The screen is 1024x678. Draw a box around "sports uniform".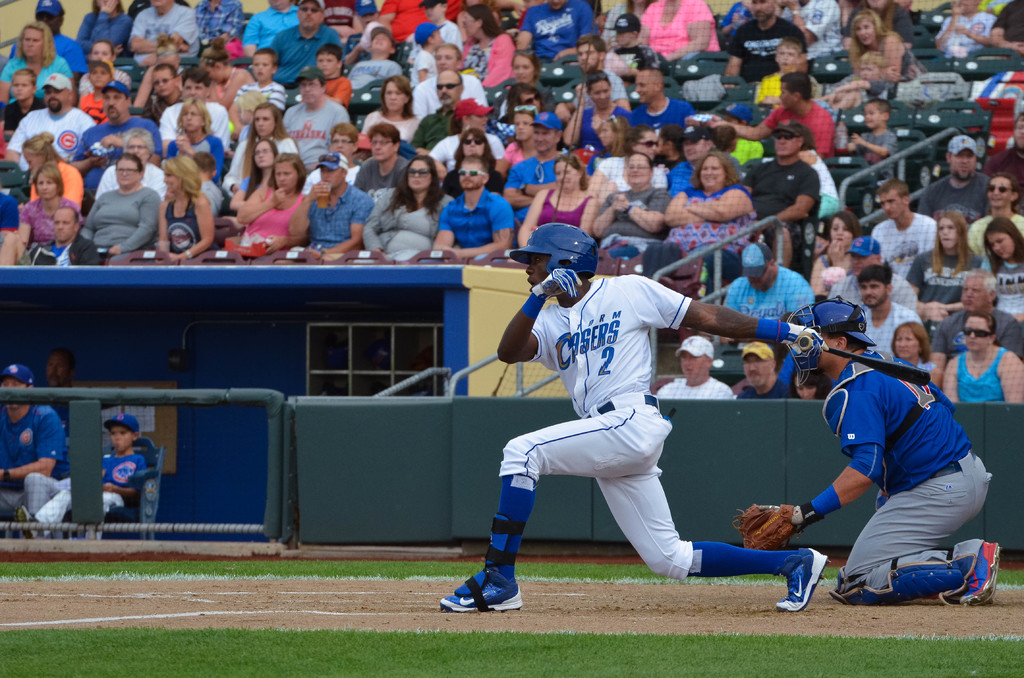
<bbox>1, 410, 67, 533</bbox>.
